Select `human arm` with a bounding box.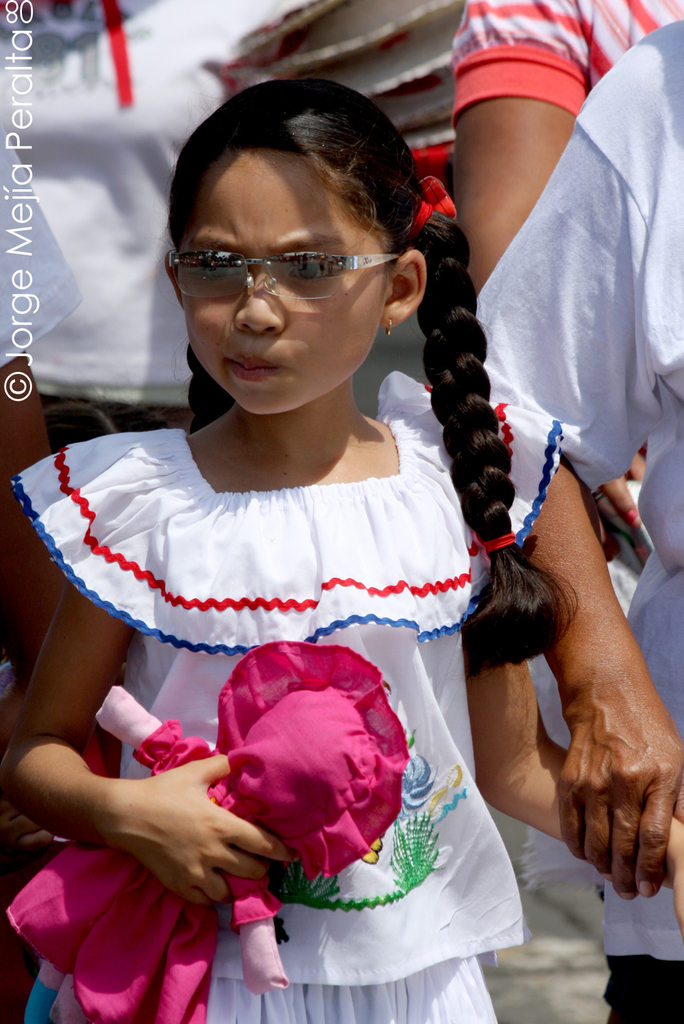
{"x1": 447, "y1": 0, "x2": 573, "y2": 308}.
